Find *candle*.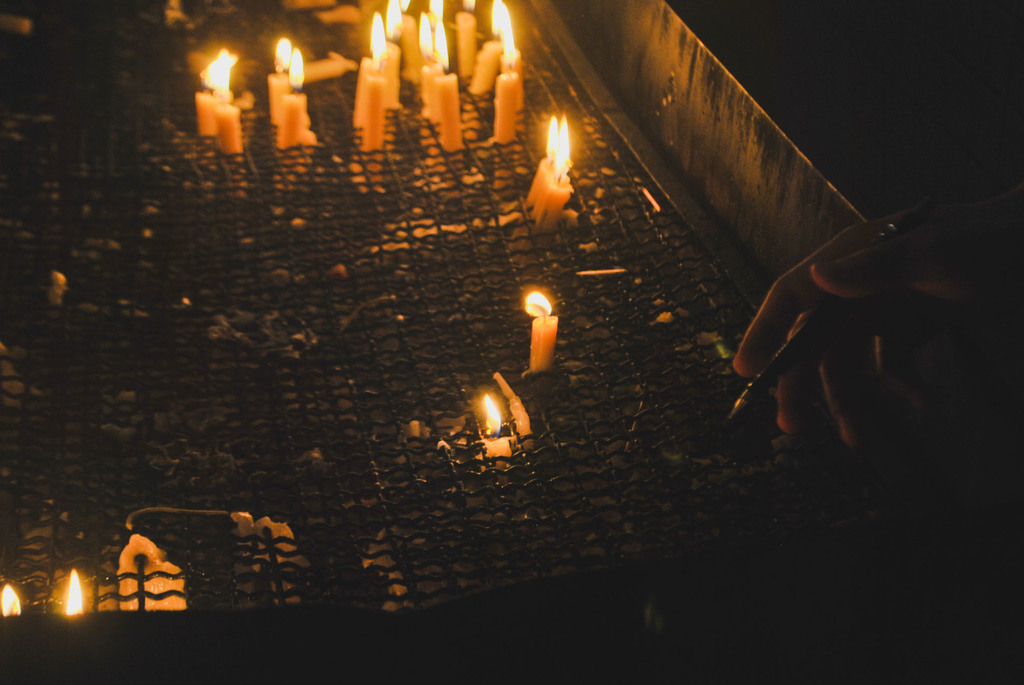
bbox=(279, 46, 308, 182).
